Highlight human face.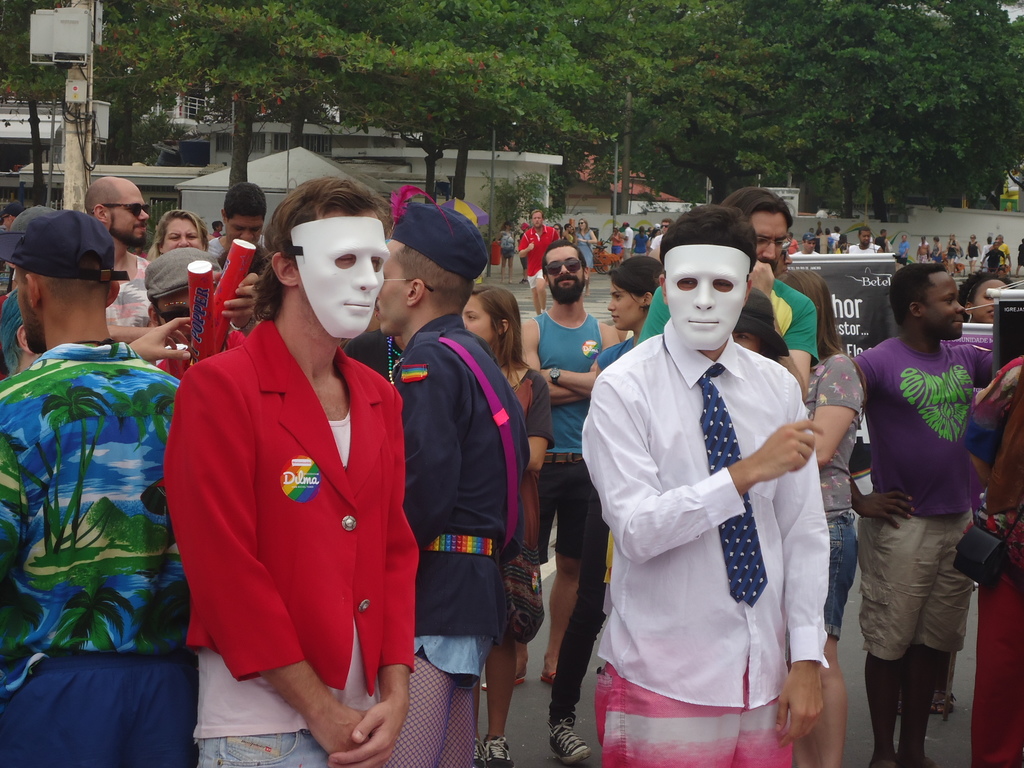
Highlighted region: region(664, 244, 752, 351).
